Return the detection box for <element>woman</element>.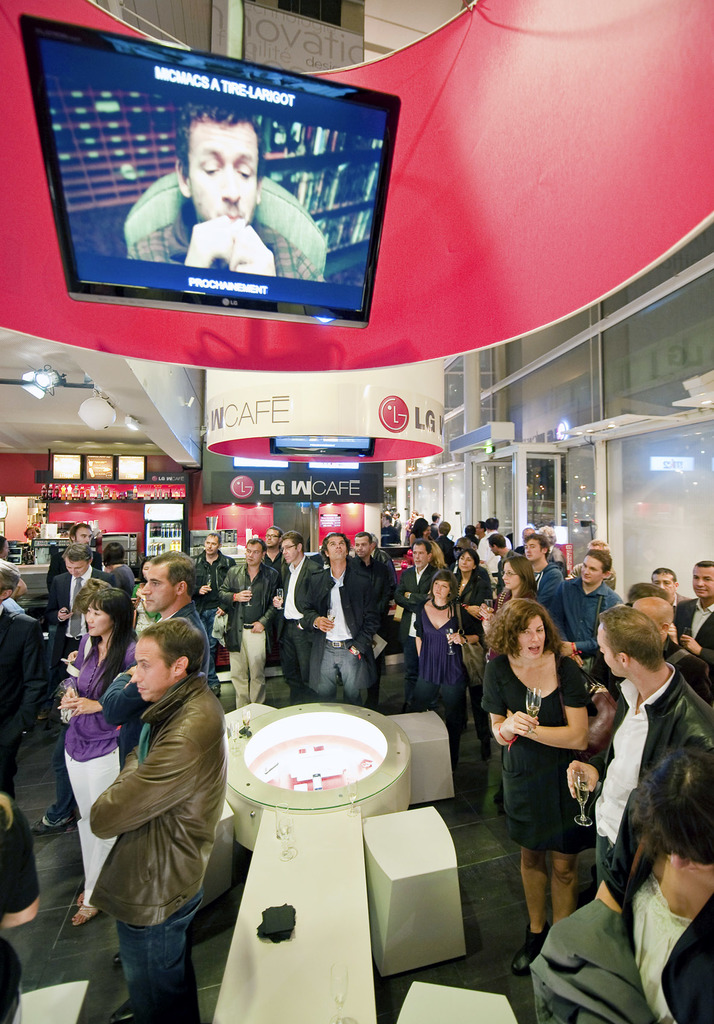
Rect(55, 585, 146, 922).
